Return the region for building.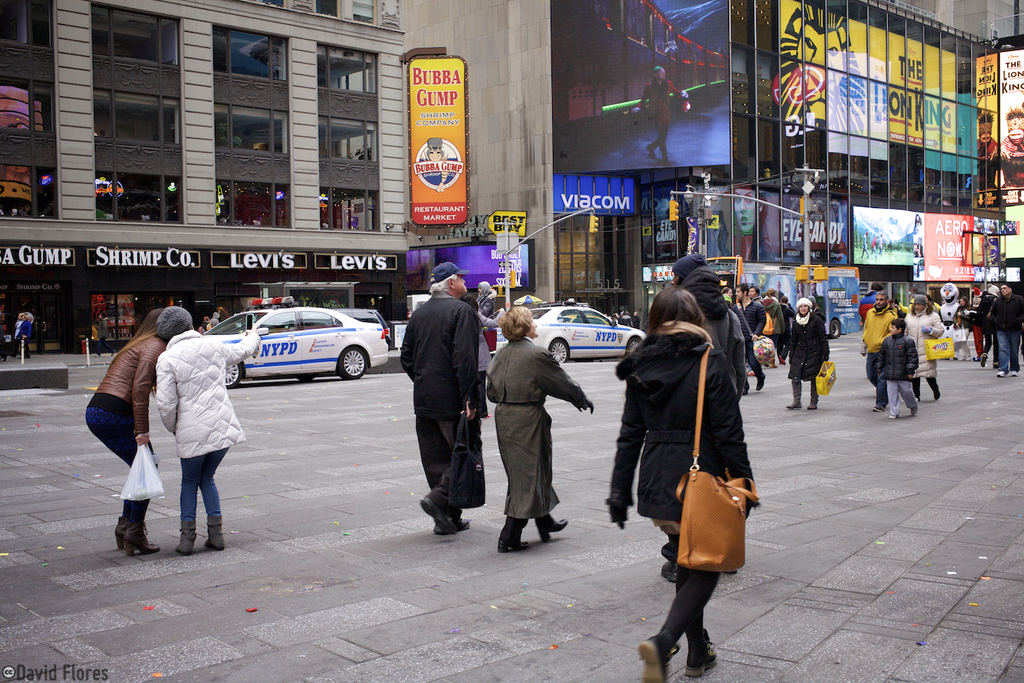
box(402, 0, 1023, 334).
